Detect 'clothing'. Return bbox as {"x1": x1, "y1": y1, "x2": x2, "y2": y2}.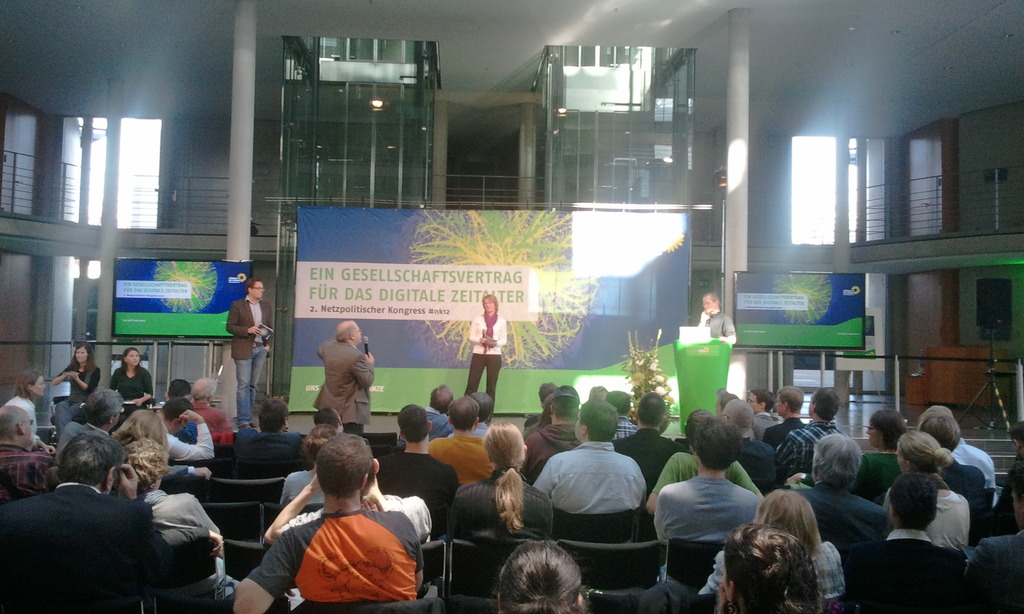
{"x1": 749, "y1": 412, "x2": 779, "y2": 447}.
